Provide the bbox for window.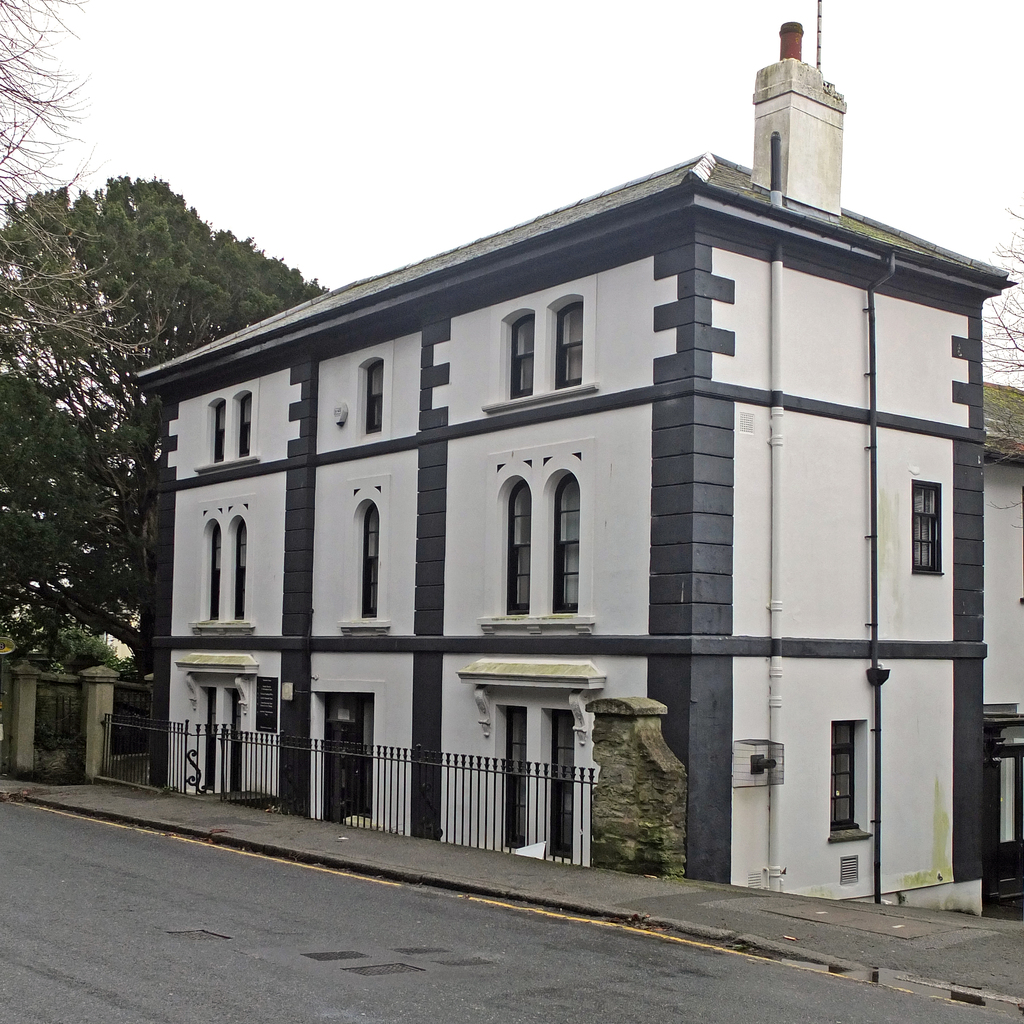
<box>233,520,245,620</box>.
